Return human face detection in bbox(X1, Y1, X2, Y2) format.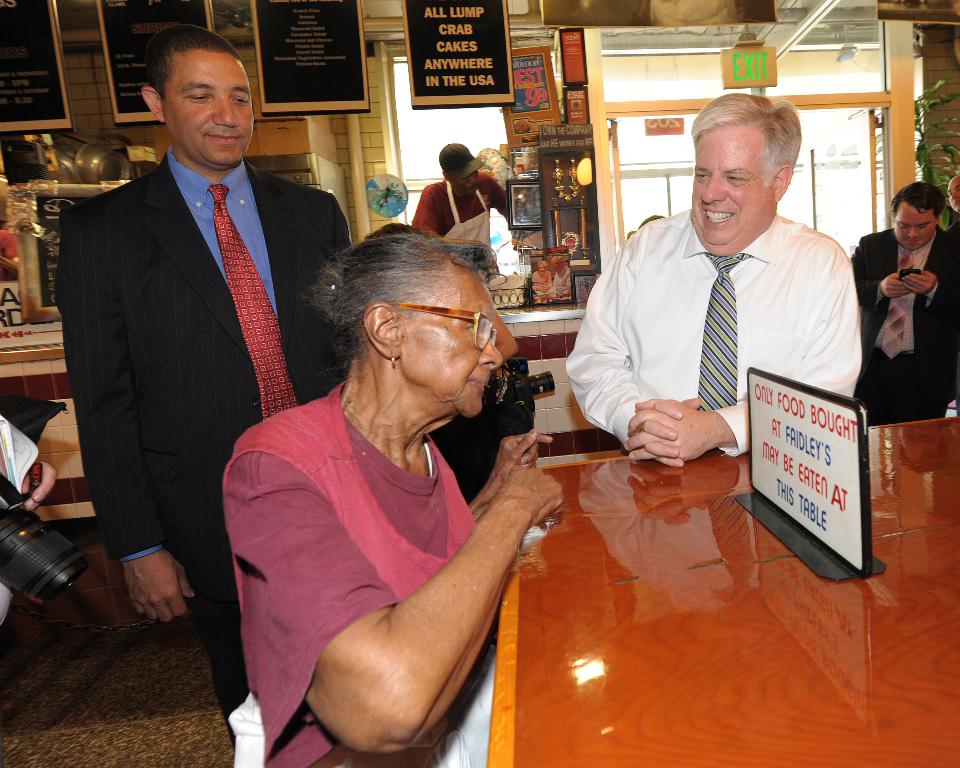
bbox(389, 264, 505, 422).
